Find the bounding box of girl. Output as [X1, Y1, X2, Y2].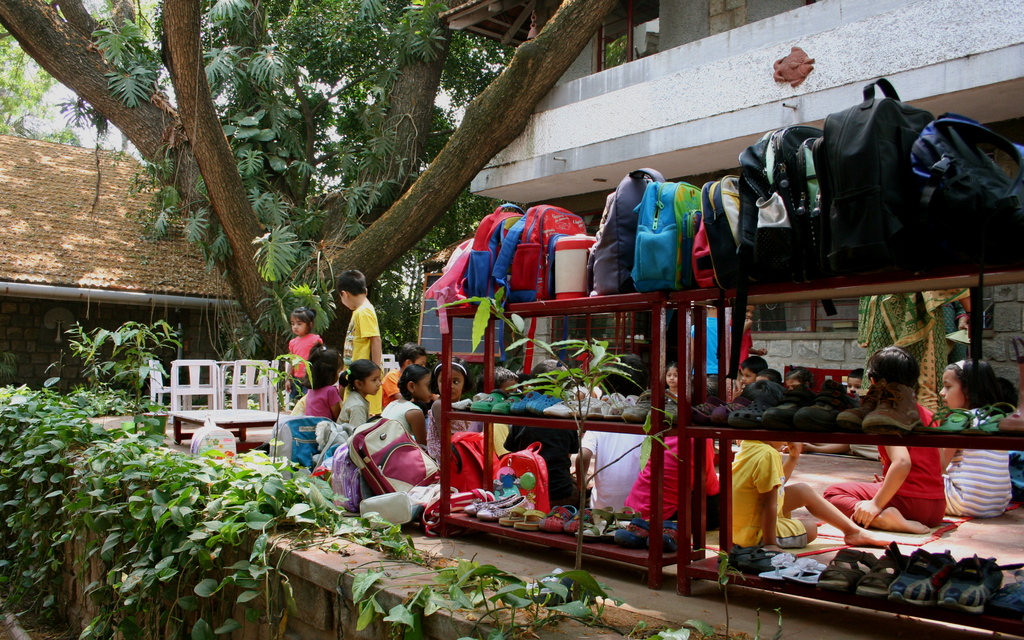
[333, 357, 377, 433].
